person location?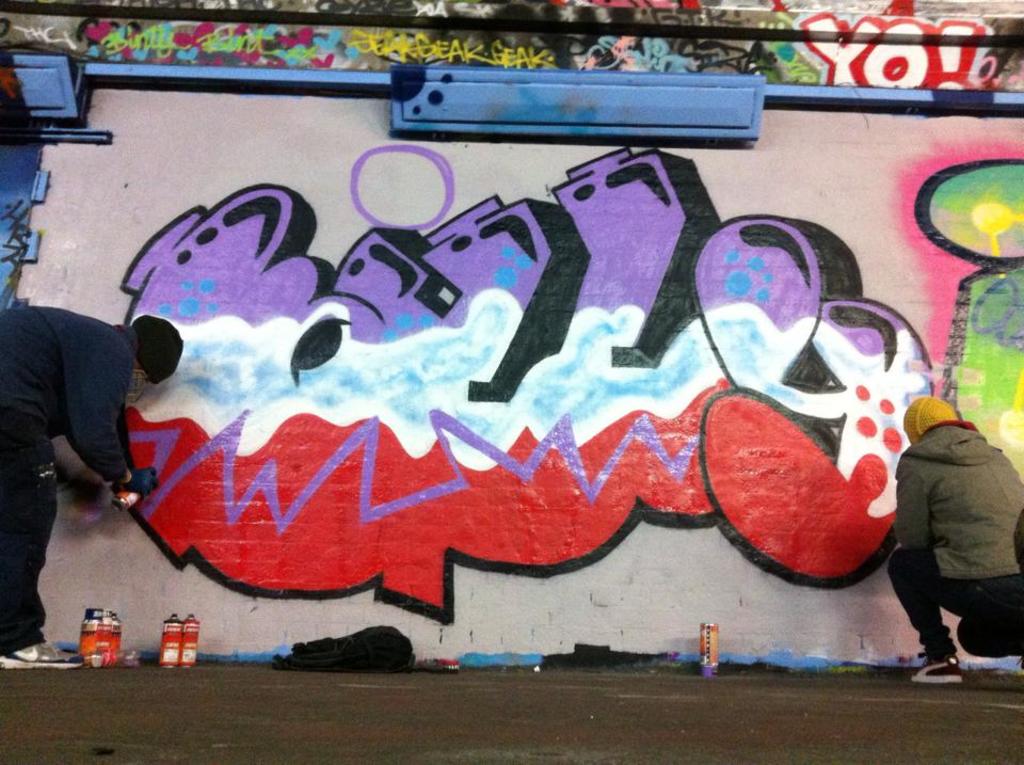
[0,307,185,669]
